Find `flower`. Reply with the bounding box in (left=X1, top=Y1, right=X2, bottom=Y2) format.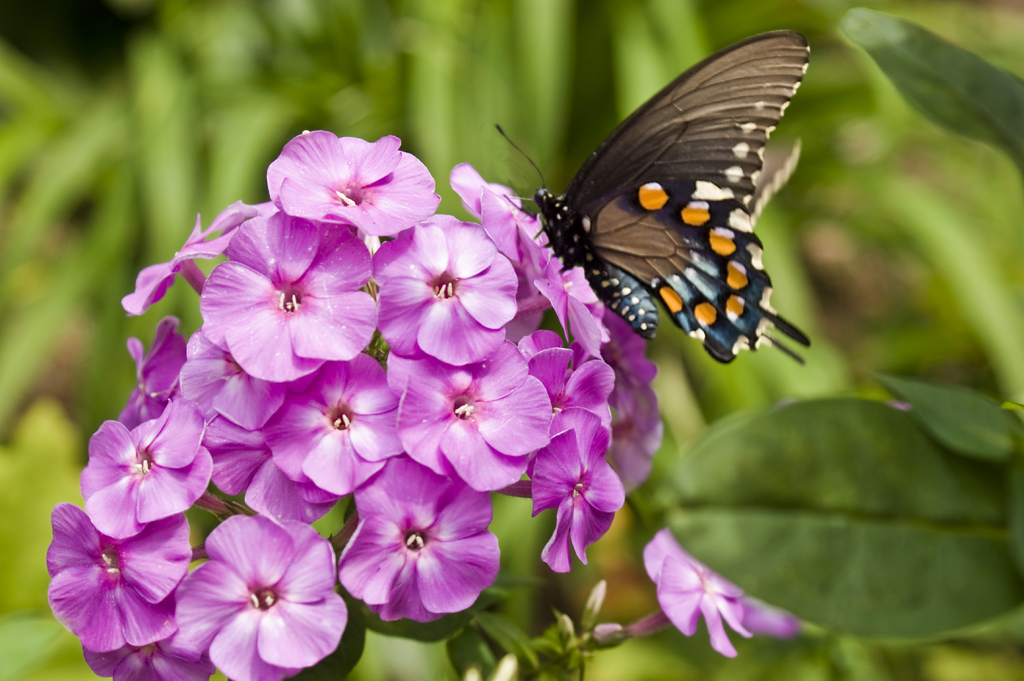
(left=638, top=522, right=796, bottom=661).
